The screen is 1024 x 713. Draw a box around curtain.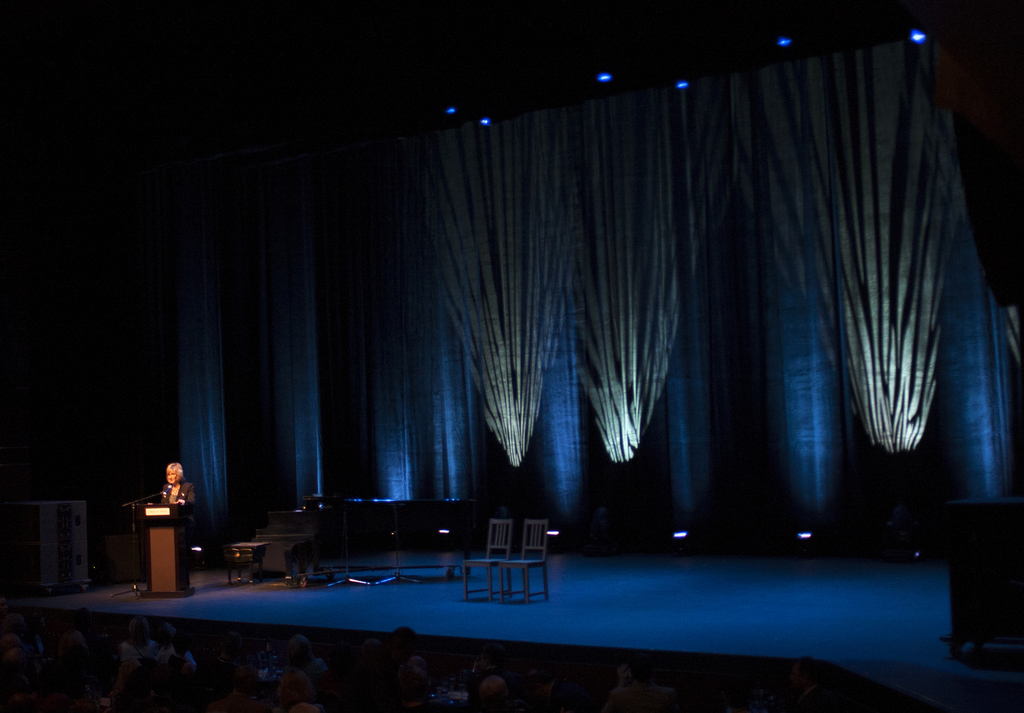
138:60:960:592.
